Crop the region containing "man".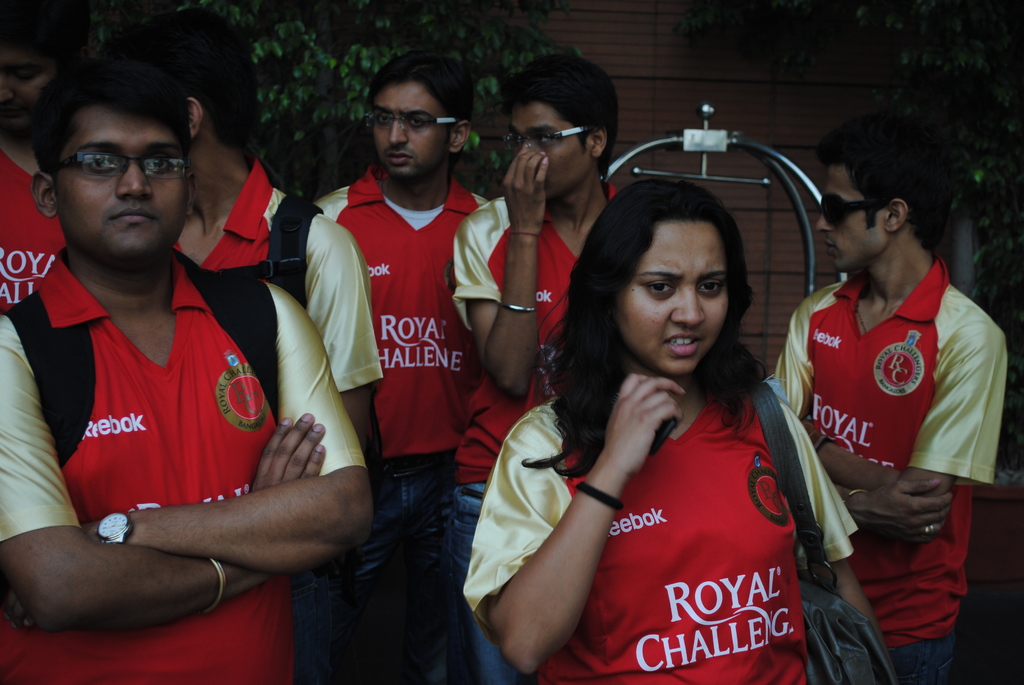
Crop region: crop(0, 5, 104, 316).
